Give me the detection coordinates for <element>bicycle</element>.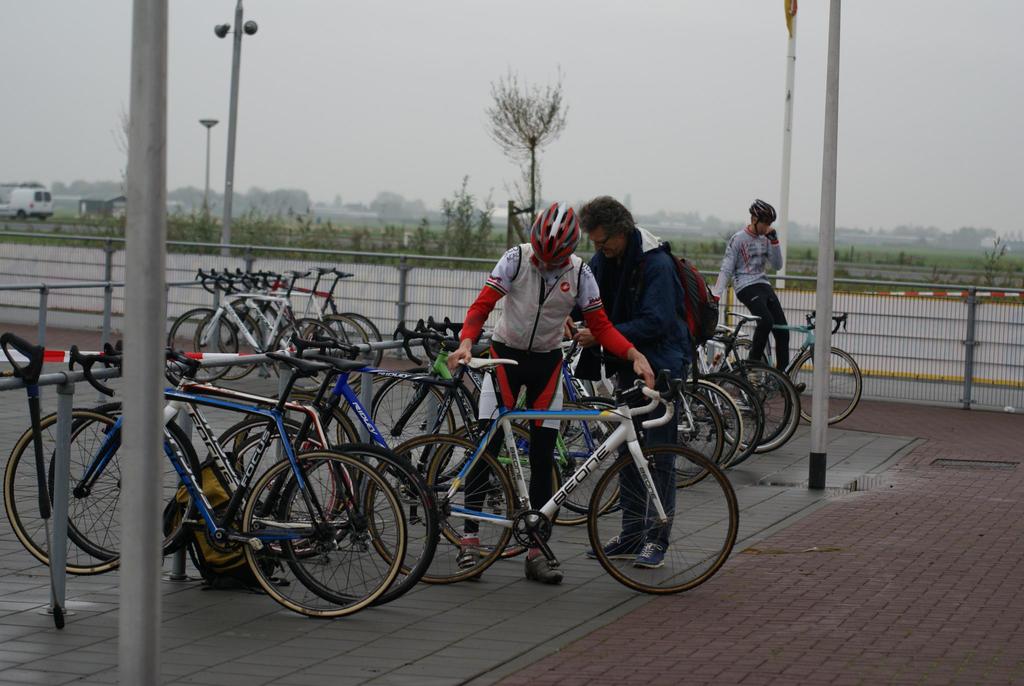
<region>61, 320, 443, 582</region>.
